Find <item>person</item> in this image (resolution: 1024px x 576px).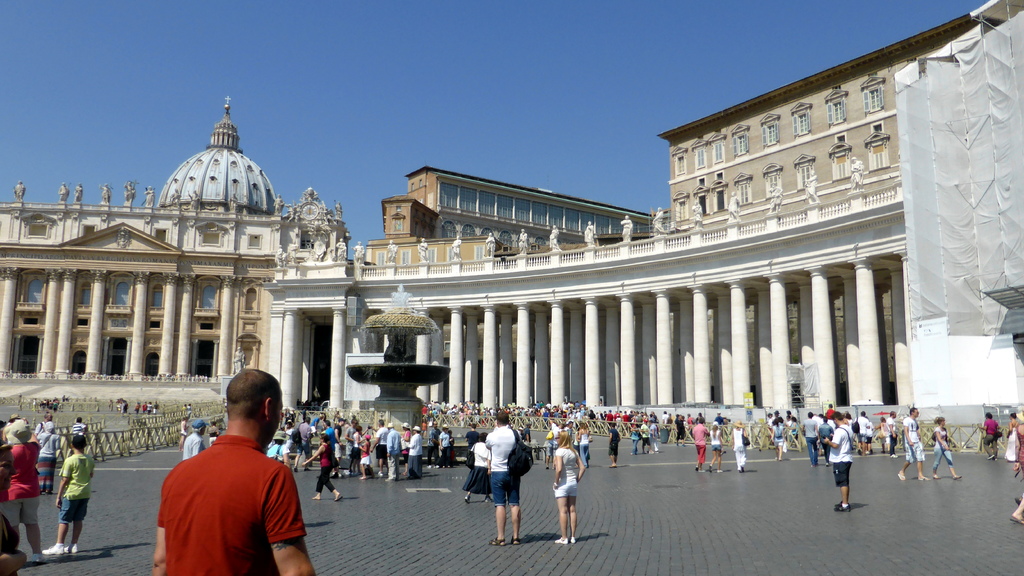
rect(152, 370, 320, 575).
